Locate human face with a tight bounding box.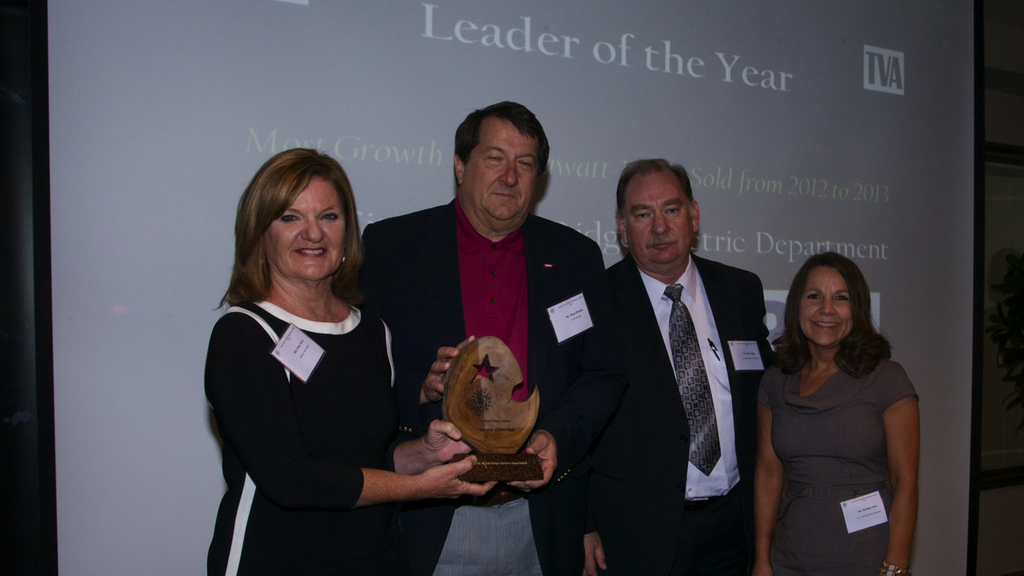
626,170,695,270.
